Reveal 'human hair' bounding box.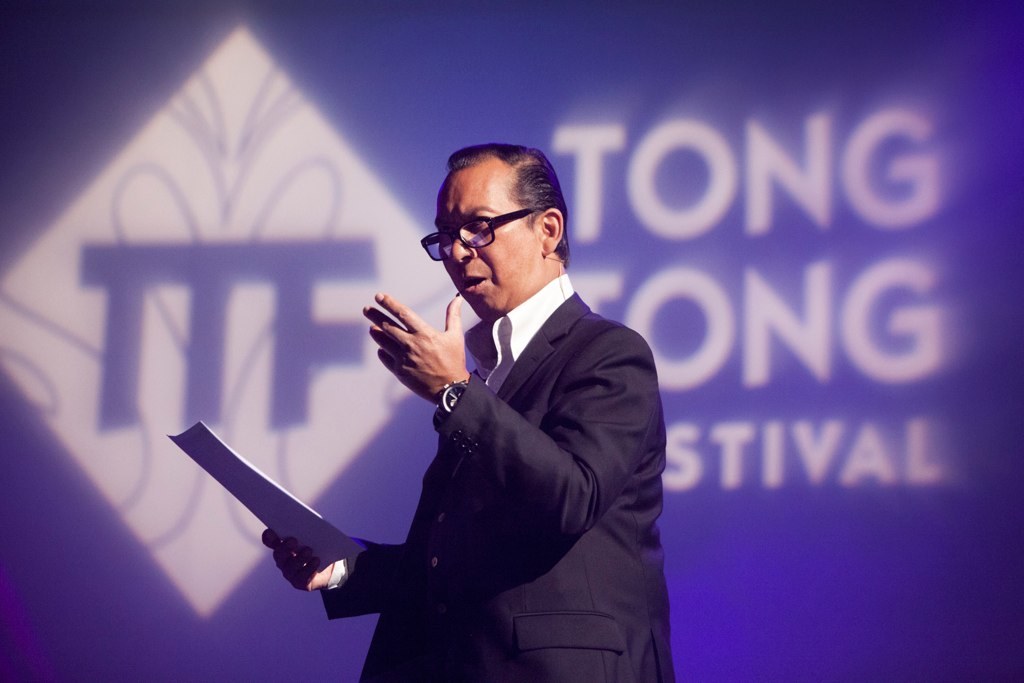
Revealed: BBox(438, 152, 558, 241).
